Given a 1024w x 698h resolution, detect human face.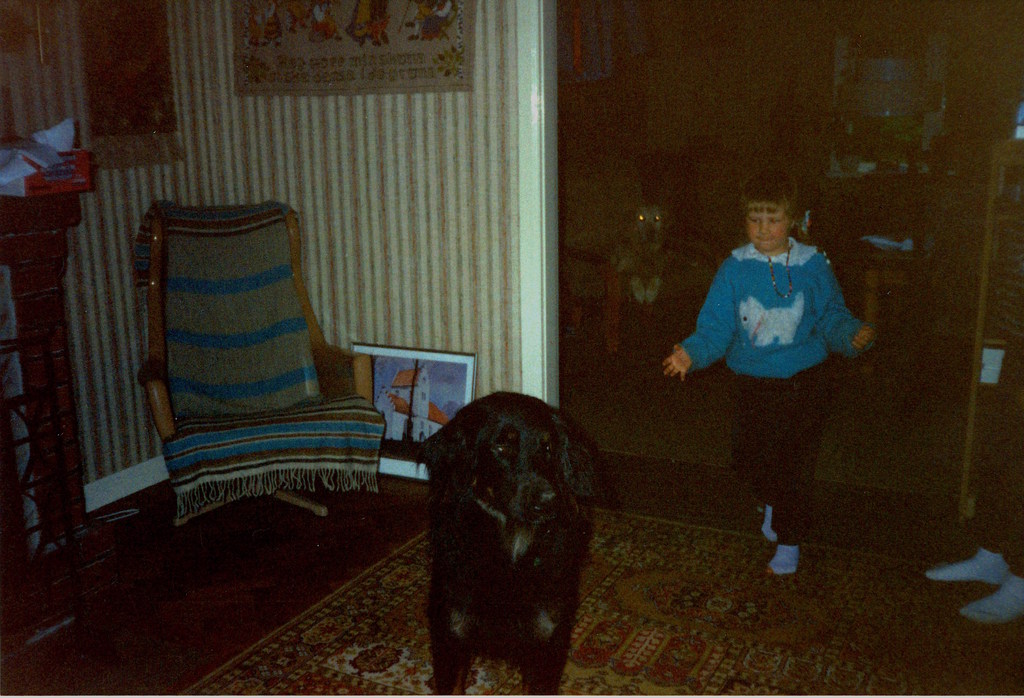
(748,202,796,249).
